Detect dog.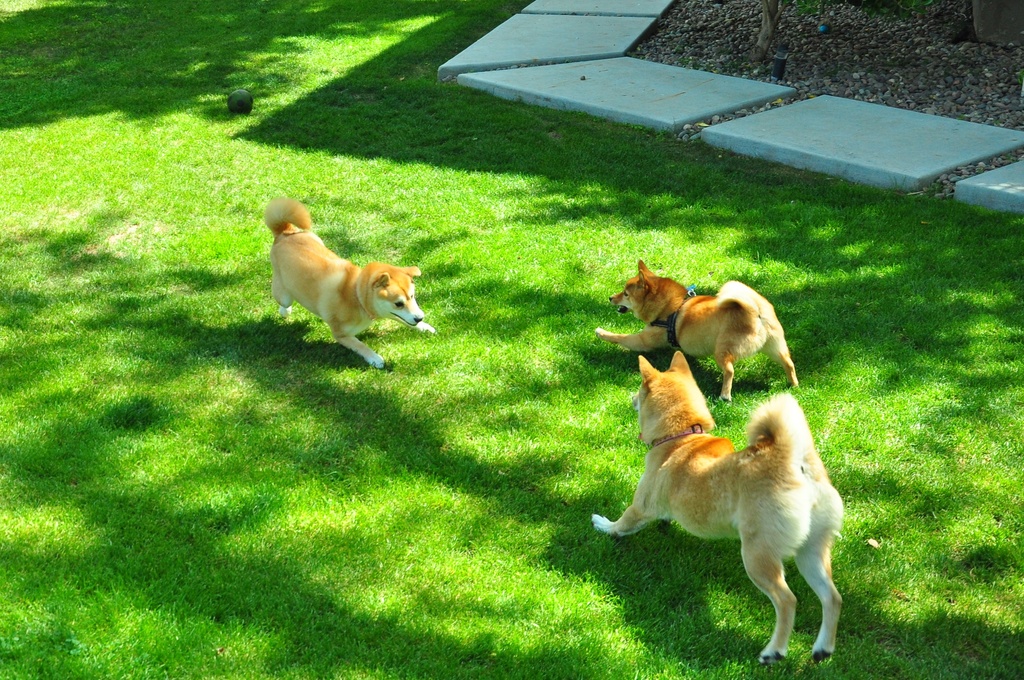
Detected at 263/197/436/370.
